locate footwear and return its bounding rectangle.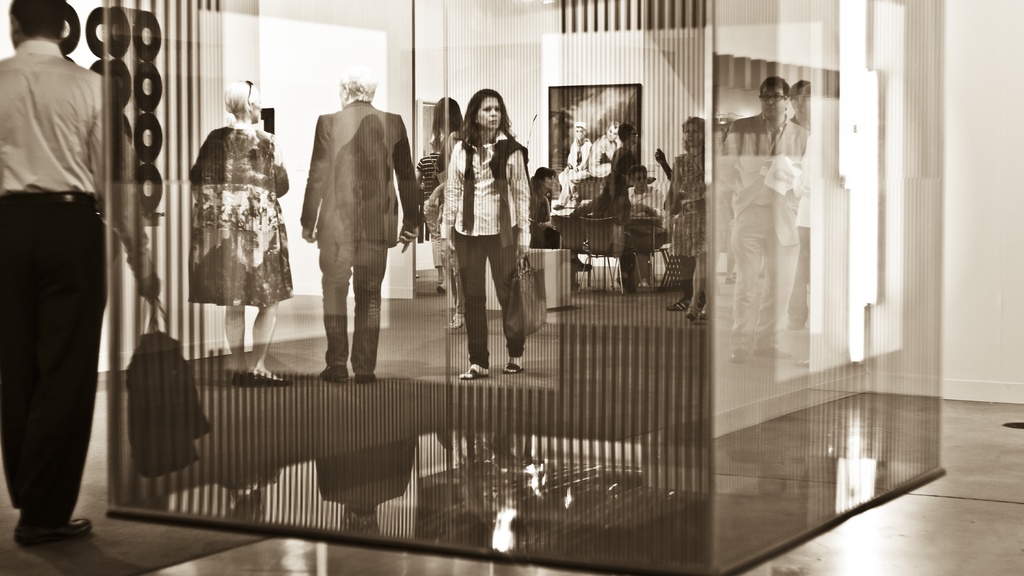
354/373/376/383.
